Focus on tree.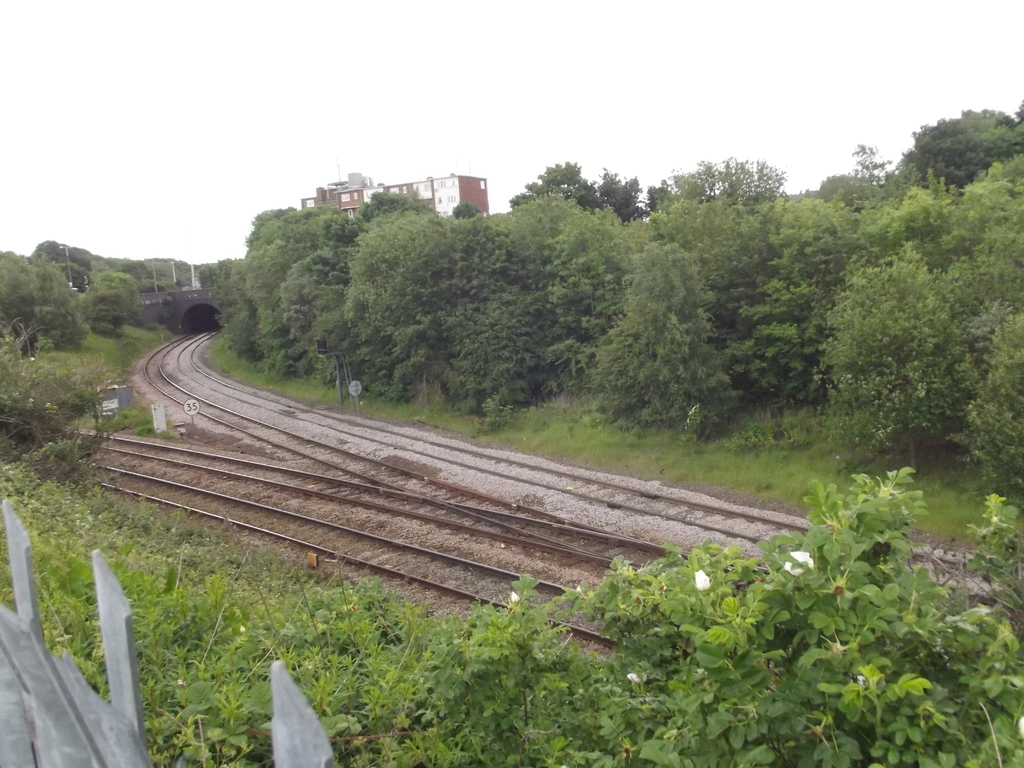
Focused at {"left": 723, "top": 233, "right": 834, "bottom": 408}.
